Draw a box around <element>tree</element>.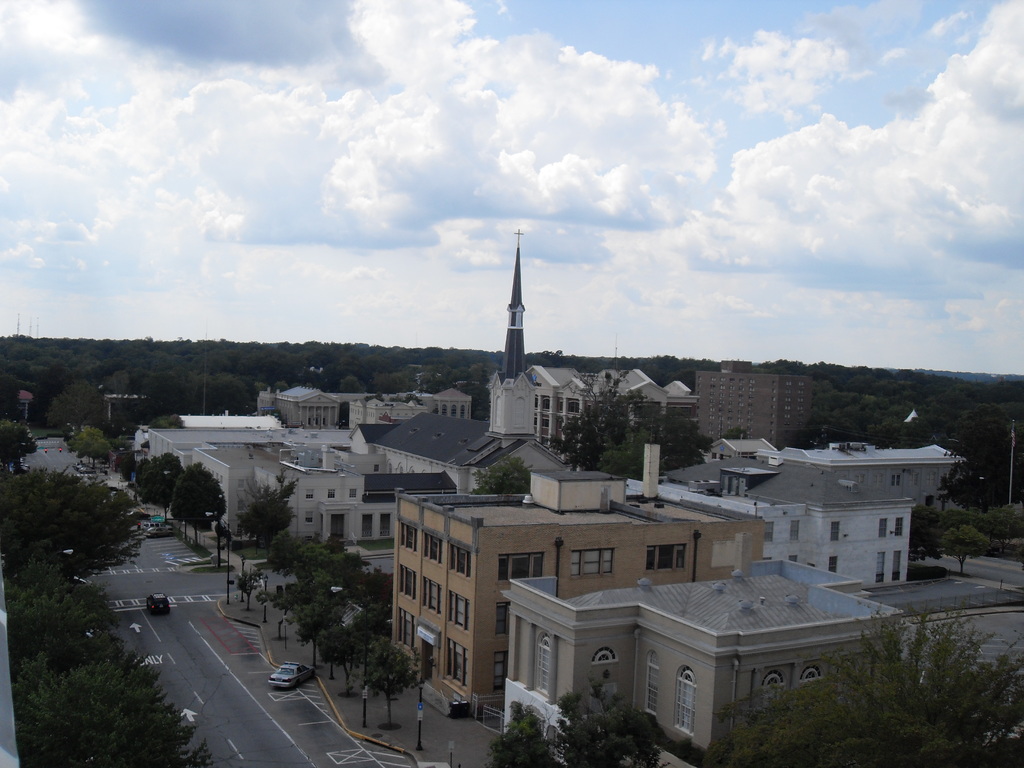
600/415/744/498.
